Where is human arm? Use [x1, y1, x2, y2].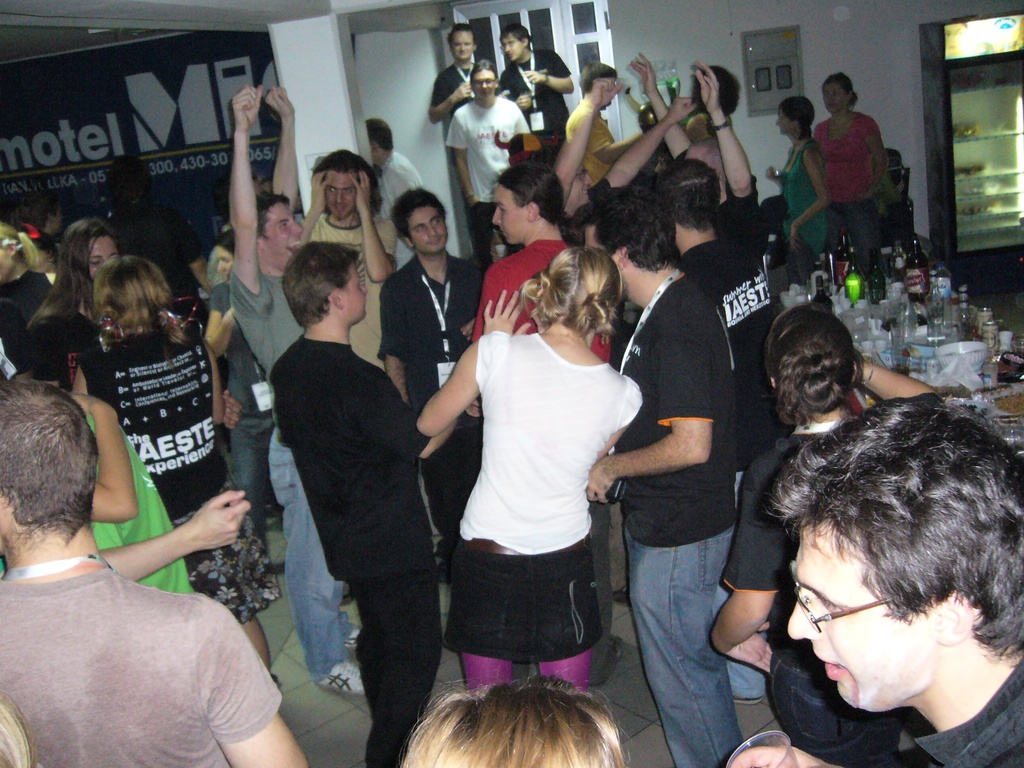
[852, 114, 886, 195].
